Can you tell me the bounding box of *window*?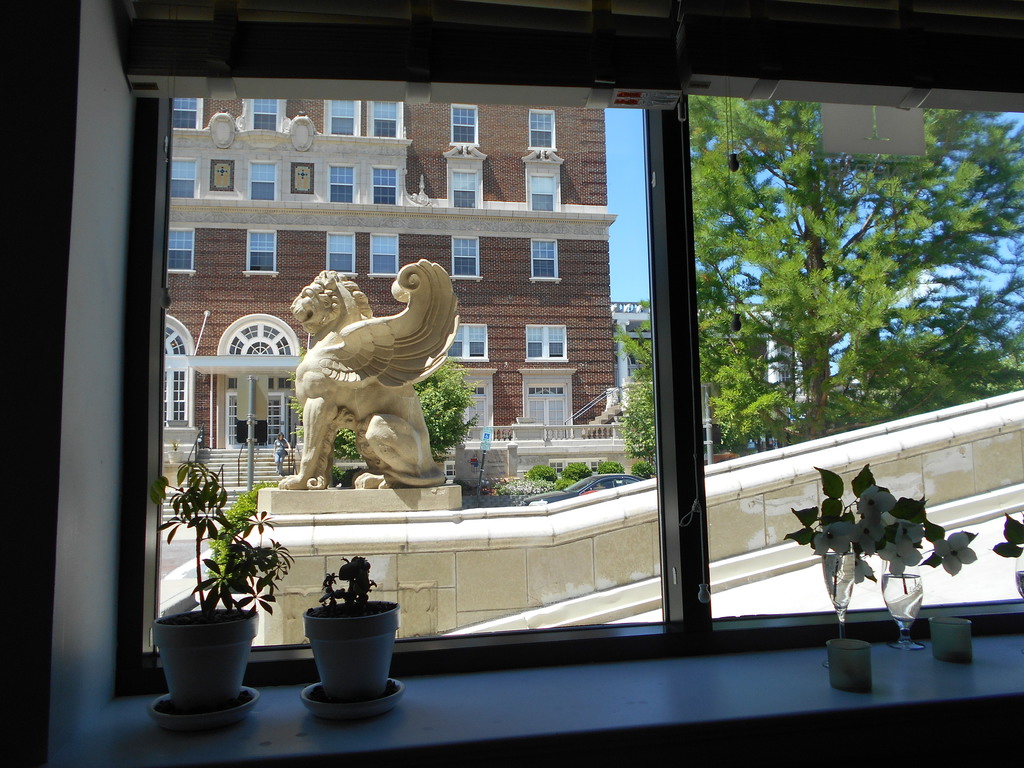
(446,104,478,145).
